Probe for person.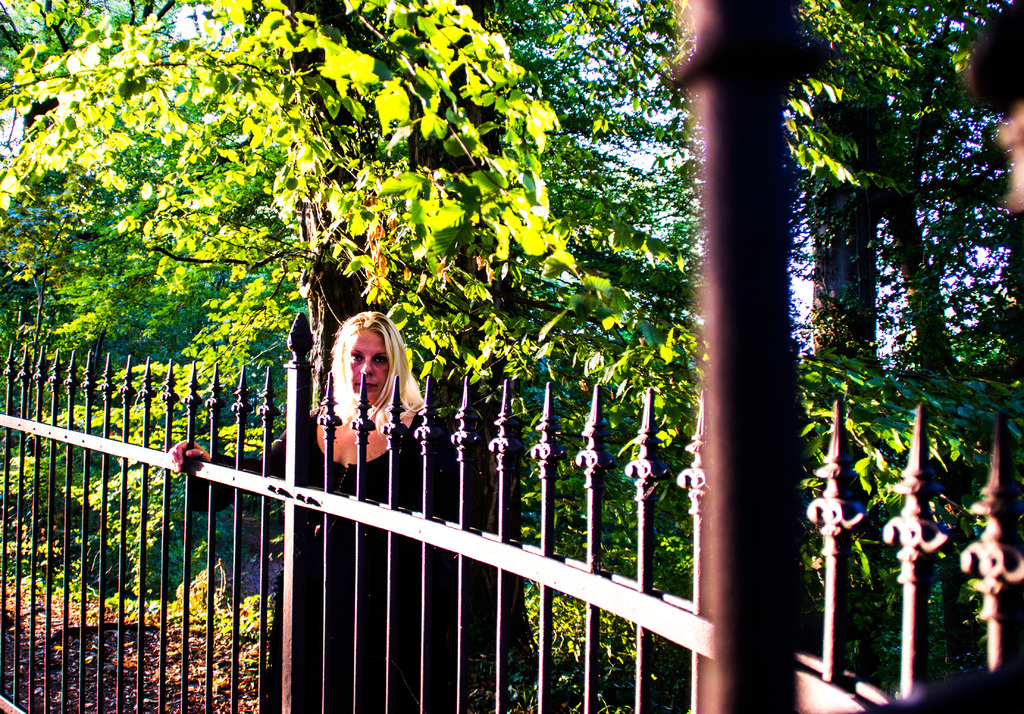
Probe result: x1=841, y1=0, x2=1023, y2=713.
